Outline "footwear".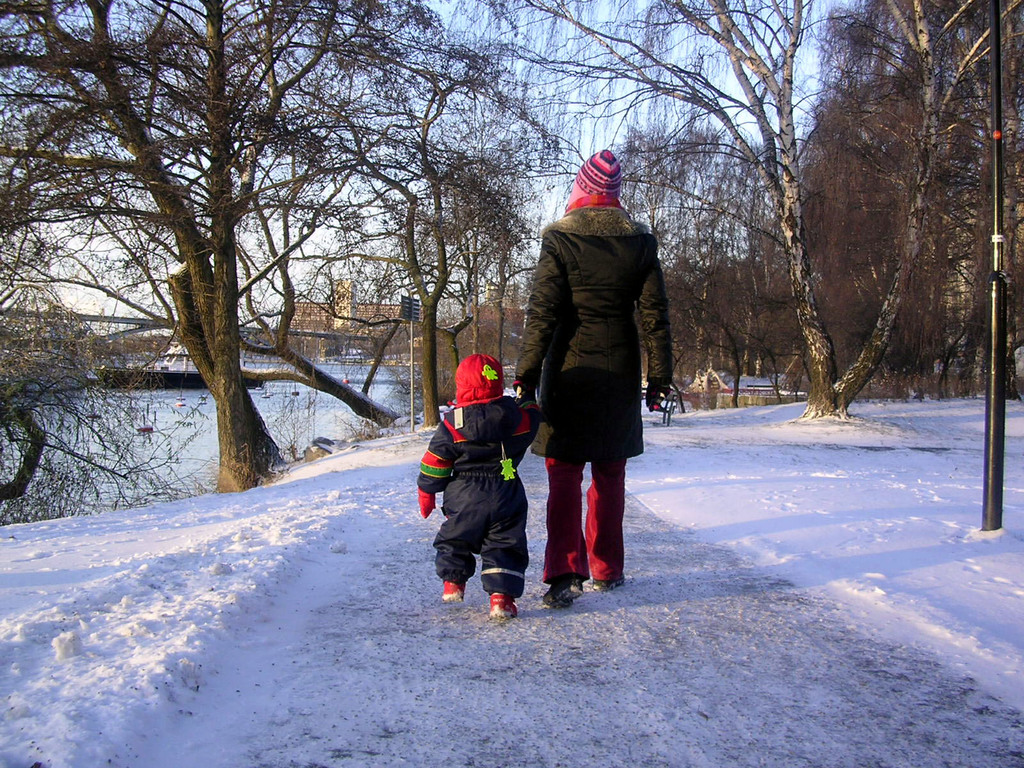
Outline: <bbox>592, 579, 625, 590</bbox>.
